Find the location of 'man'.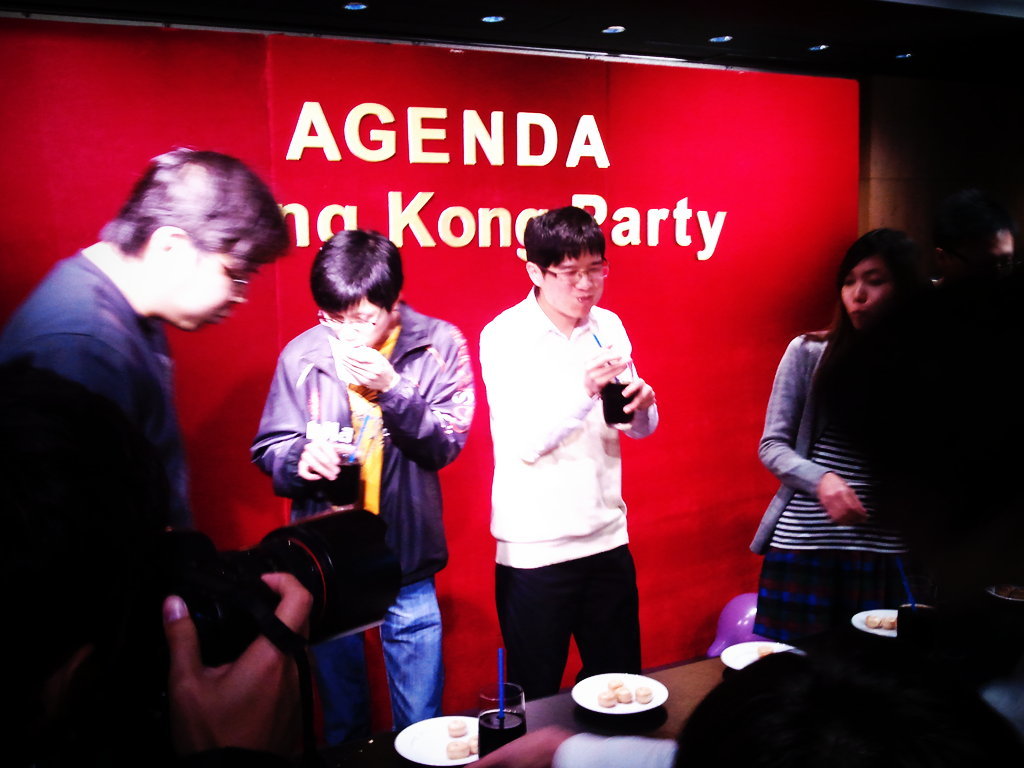
Location: {"left": 249, "top": 233, "right": 470, "bottom": 741}.
